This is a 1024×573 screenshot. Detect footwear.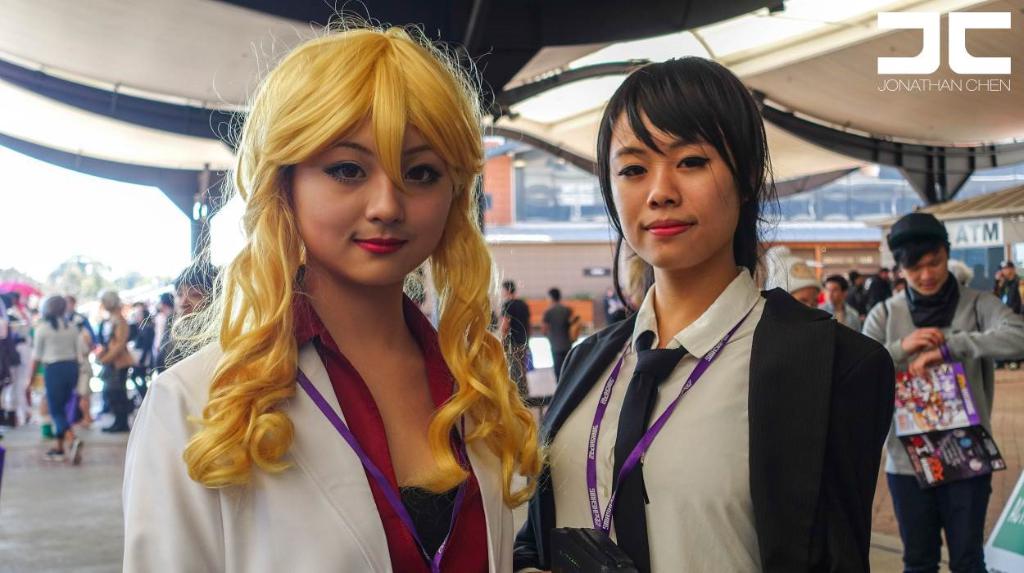
{"left": 44, "top": 450, "right": 68, "bottom": 463}.
